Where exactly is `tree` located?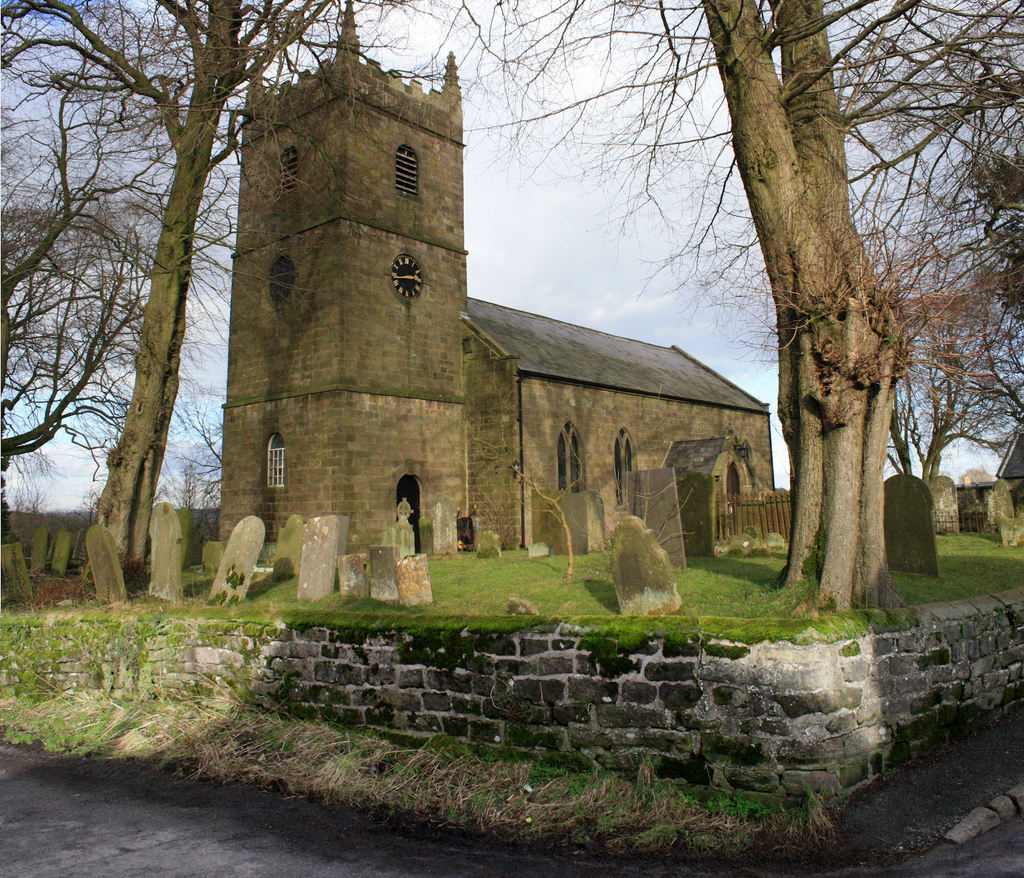
Its bounding box is [left=464, top=0, right=1023, bottom=616].
